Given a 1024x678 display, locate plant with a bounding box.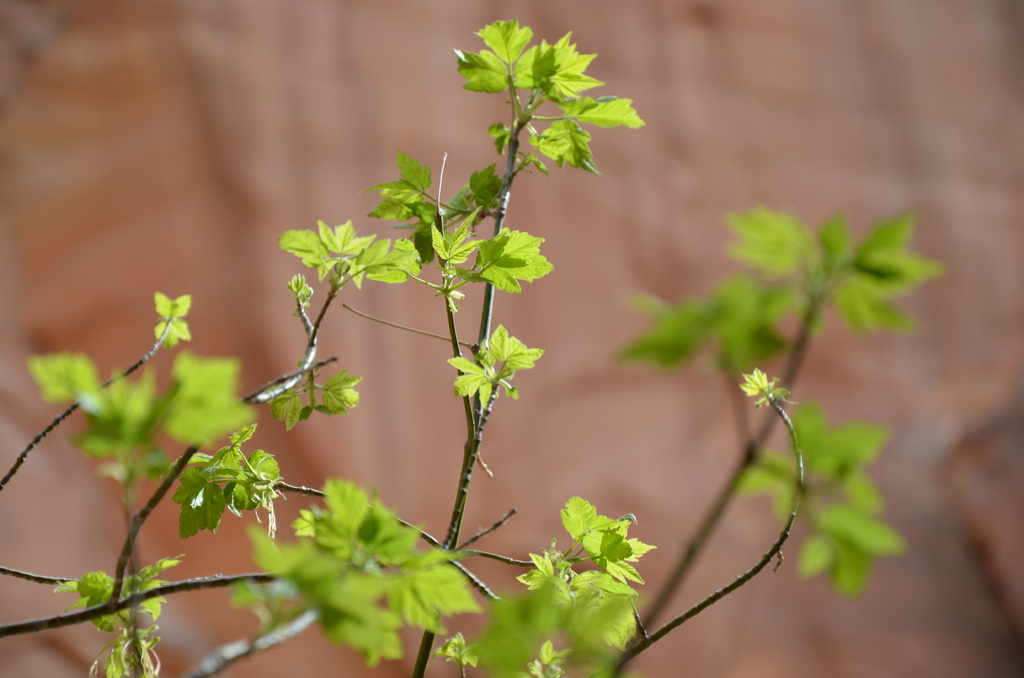
Located: x1=100, y1=20, x2=881, y2=677.
